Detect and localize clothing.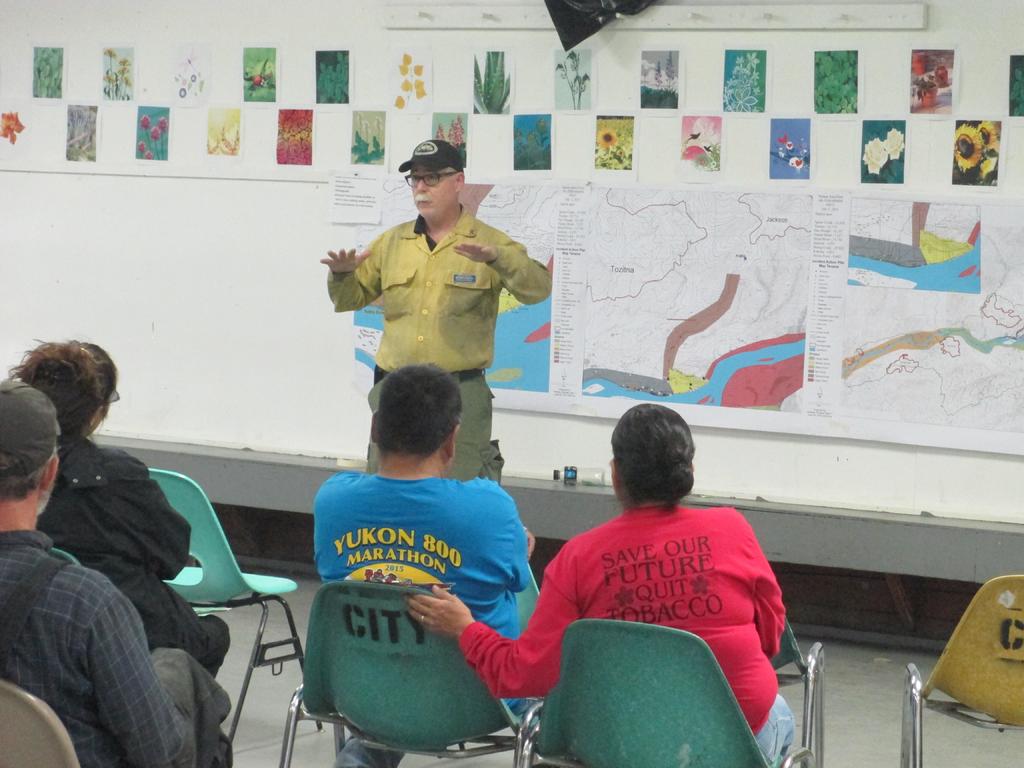
Localized at x1=0, y1=529, x2=230, y2=767.
